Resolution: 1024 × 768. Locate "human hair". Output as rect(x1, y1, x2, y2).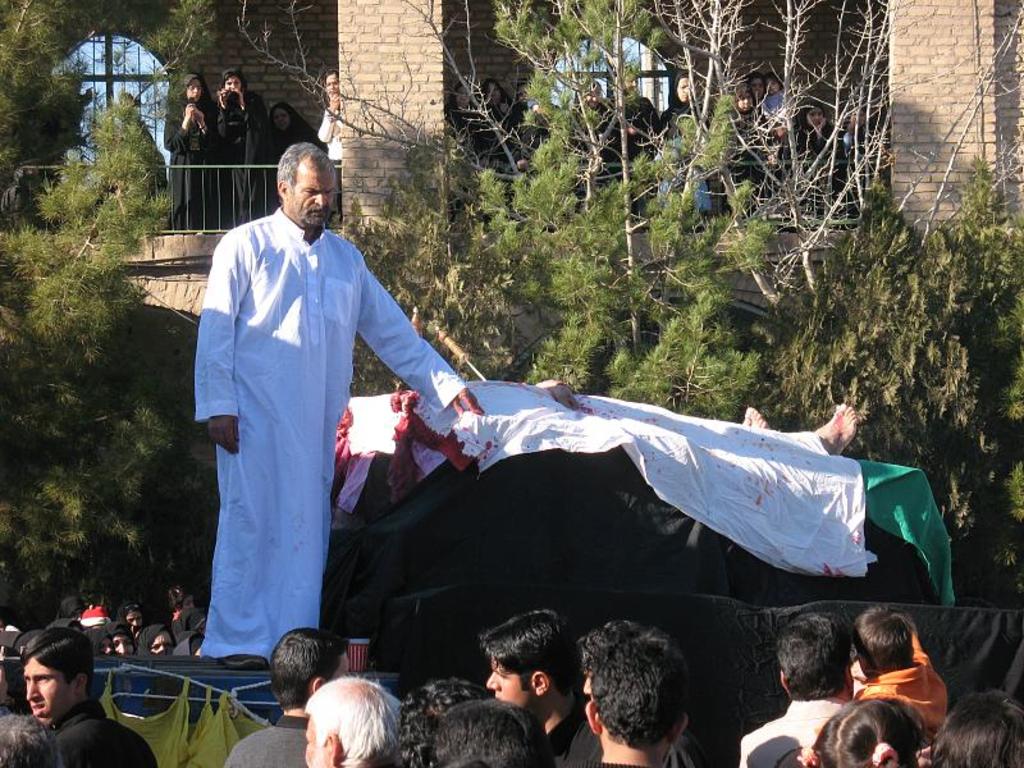
rect(96, 620, 141, 653).
